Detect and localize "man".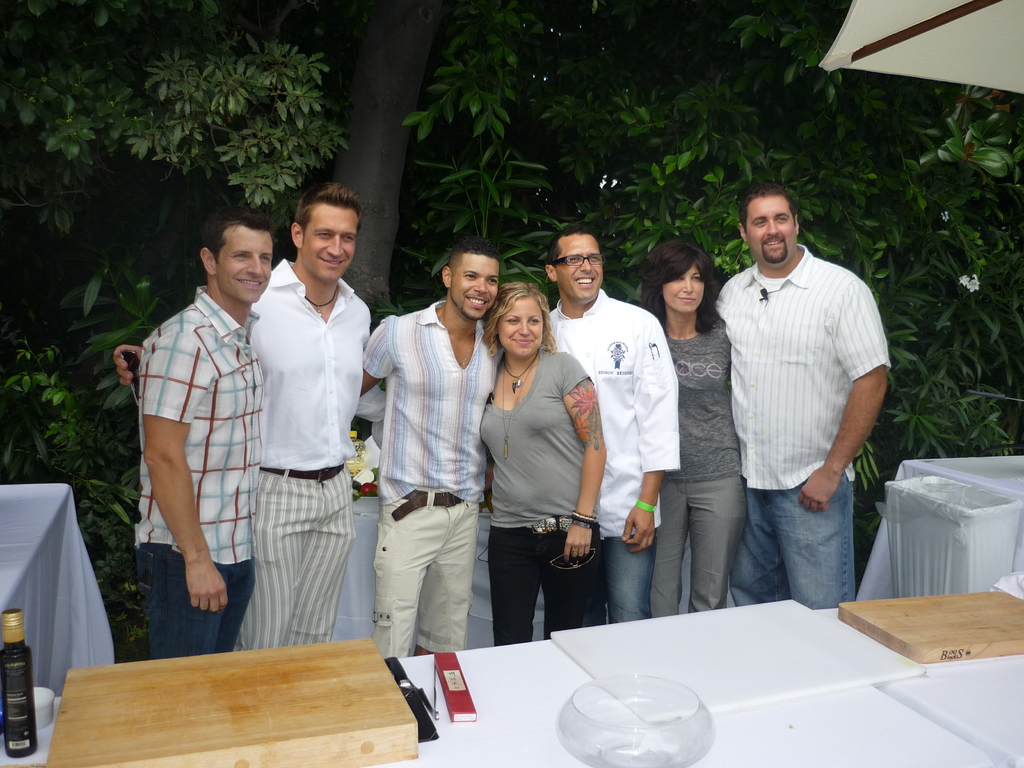
Localized at detection(109, 180, 390, 660).
